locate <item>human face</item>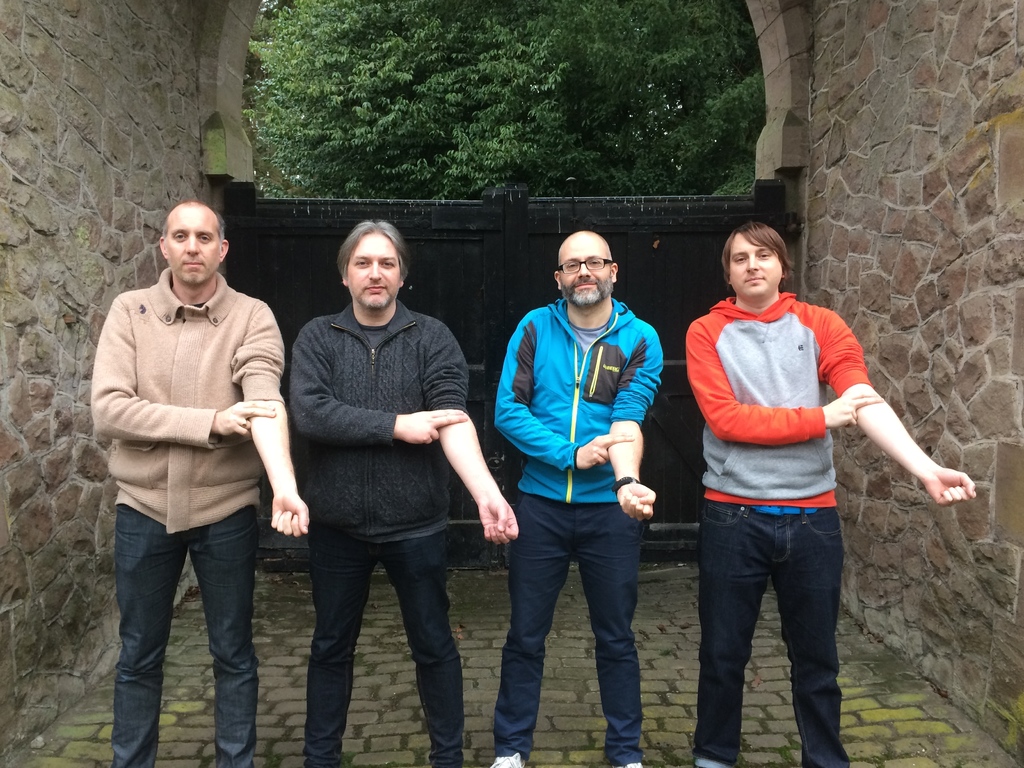
left=347, top=229, right=399, bottom=311
